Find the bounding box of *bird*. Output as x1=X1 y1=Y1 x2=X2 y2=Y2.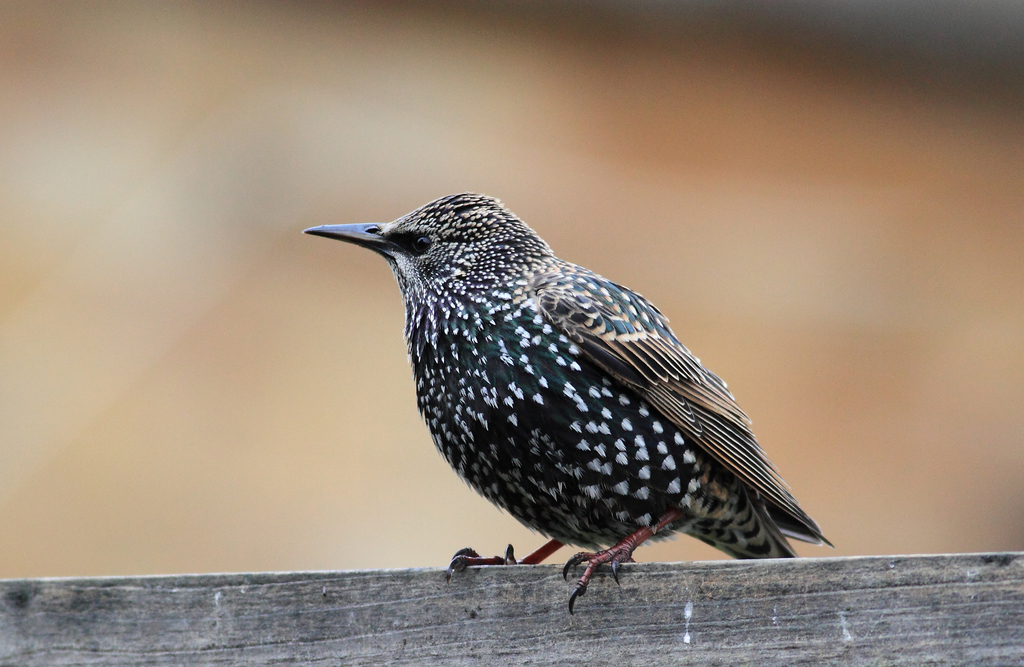
x1=292 y1=195 x2=824 y2=604.
